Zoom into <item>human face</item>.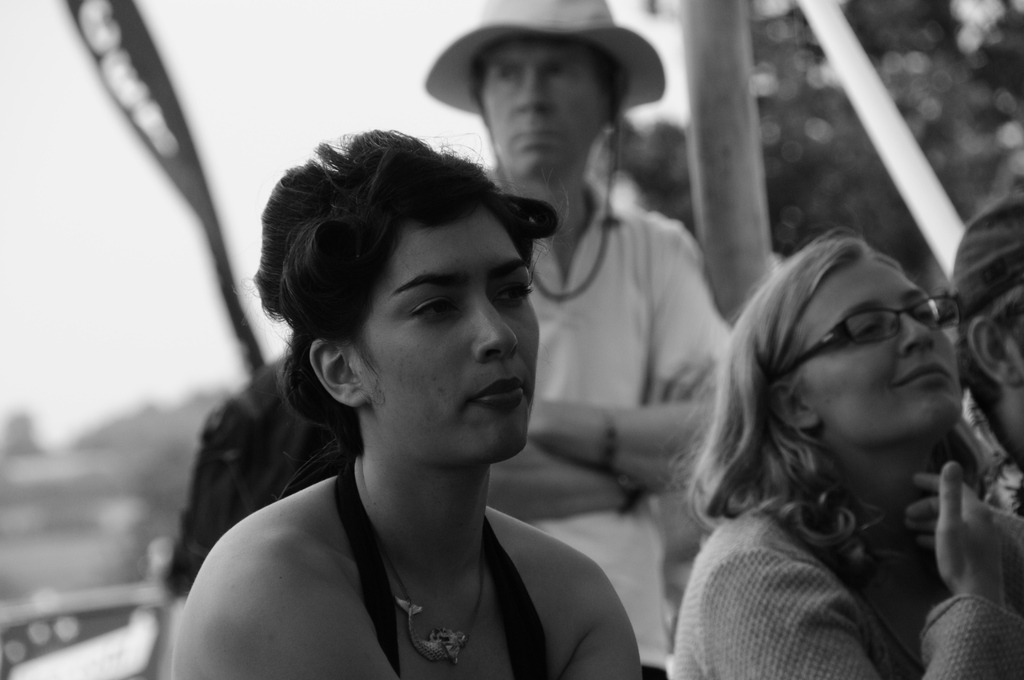
Zoom target: (479,33,612,173).
